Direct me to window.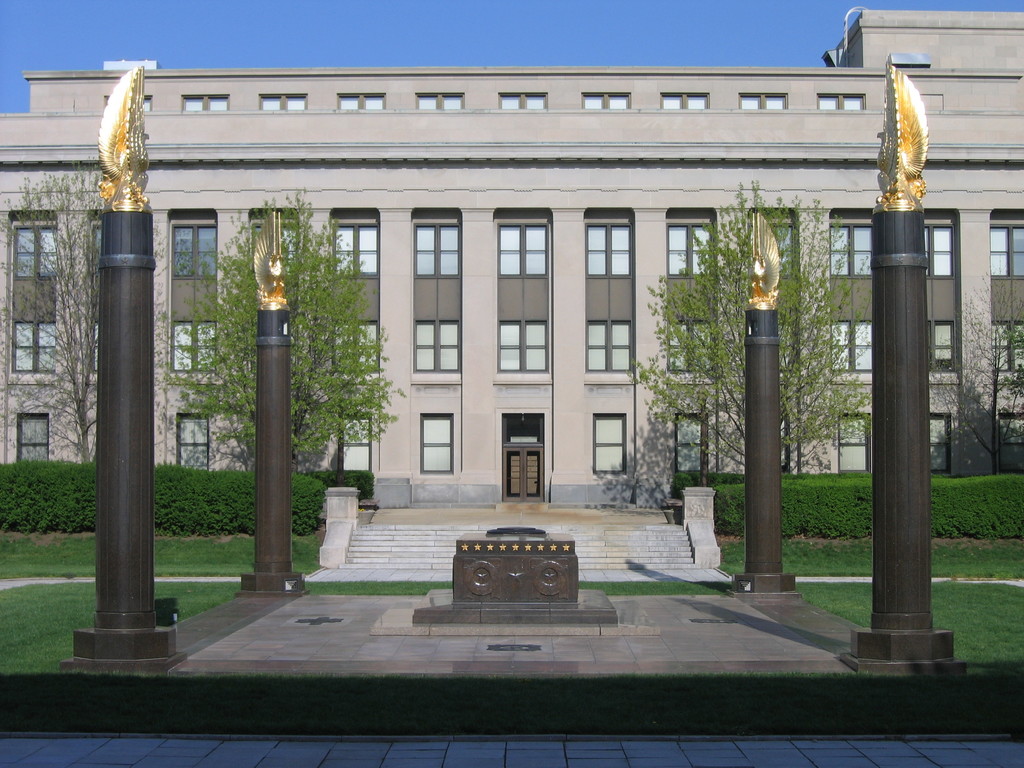
Direction: (left=585, top=226, right=629, bottom=279).
